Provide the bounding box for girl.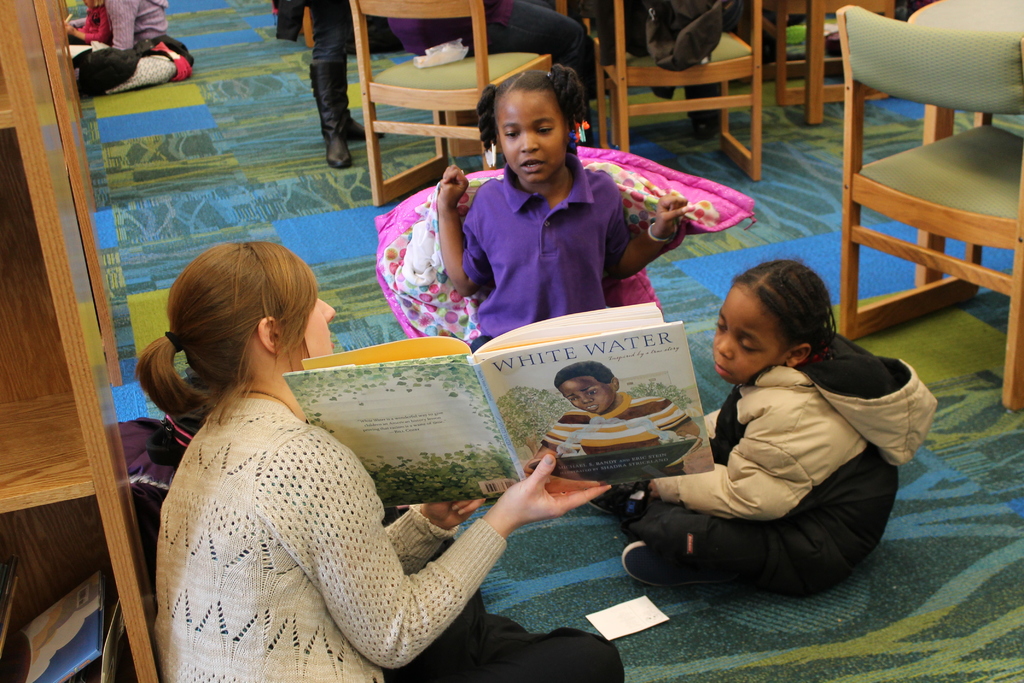
439 63 692 355.
